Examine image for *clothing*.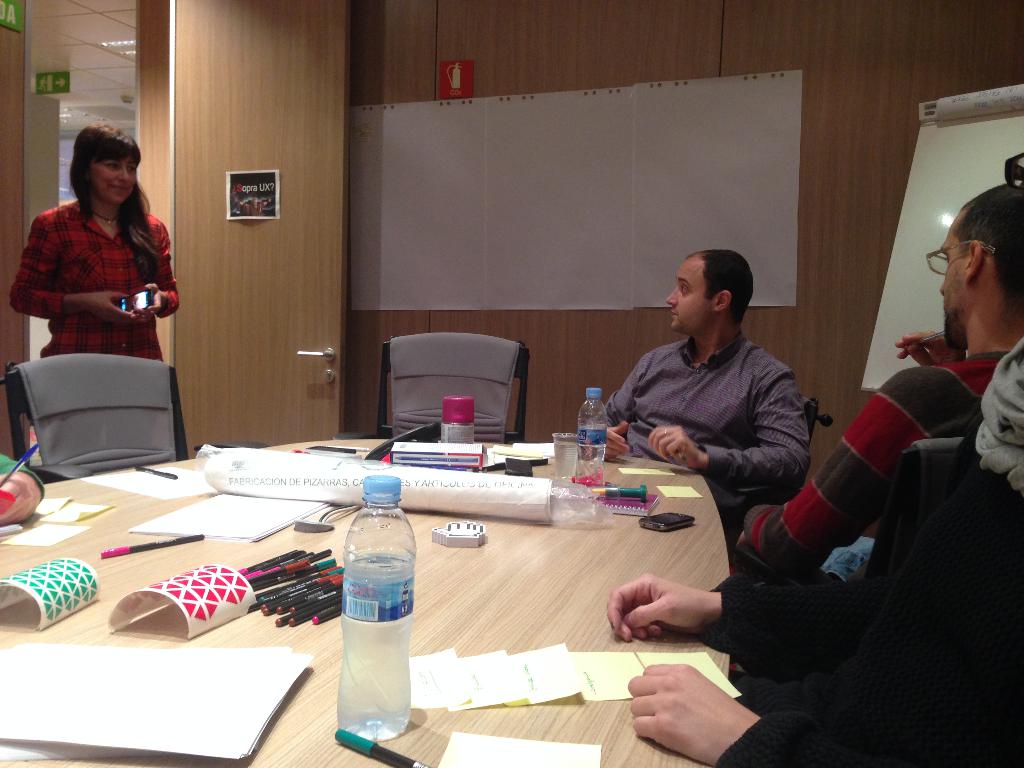
Examination result: <bbox>10, 198, 178, 375</bbox>.
